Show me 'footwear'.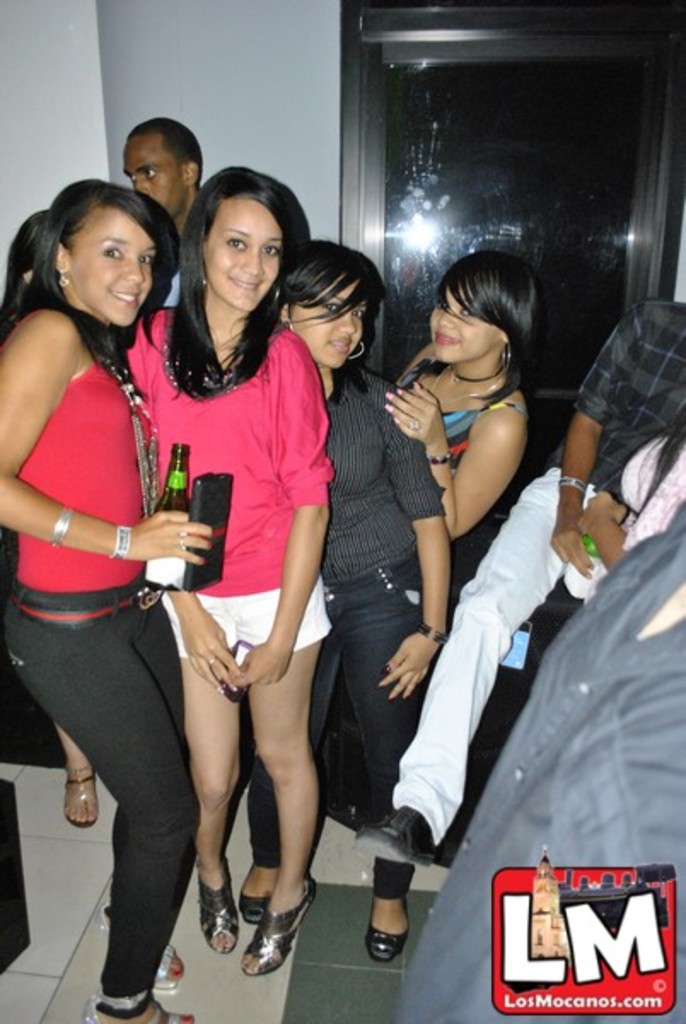
'footwear' is here: locate(363, 894, 413, 964).
